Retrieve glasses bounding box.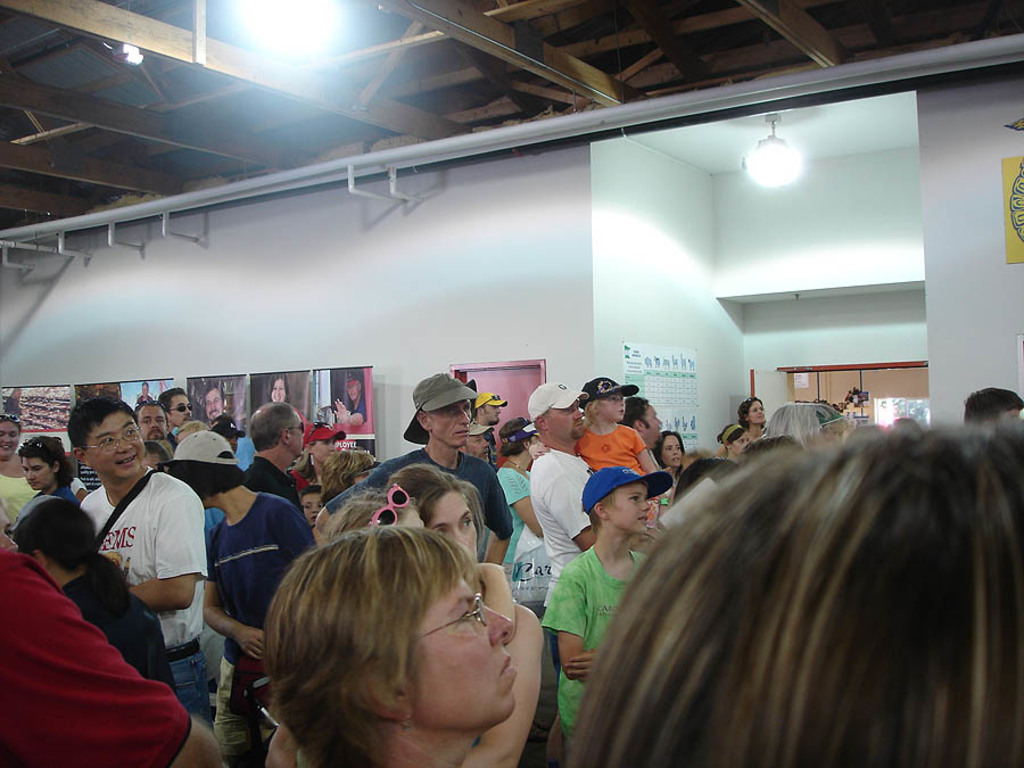
Bounding box: 369:485:412:531.
